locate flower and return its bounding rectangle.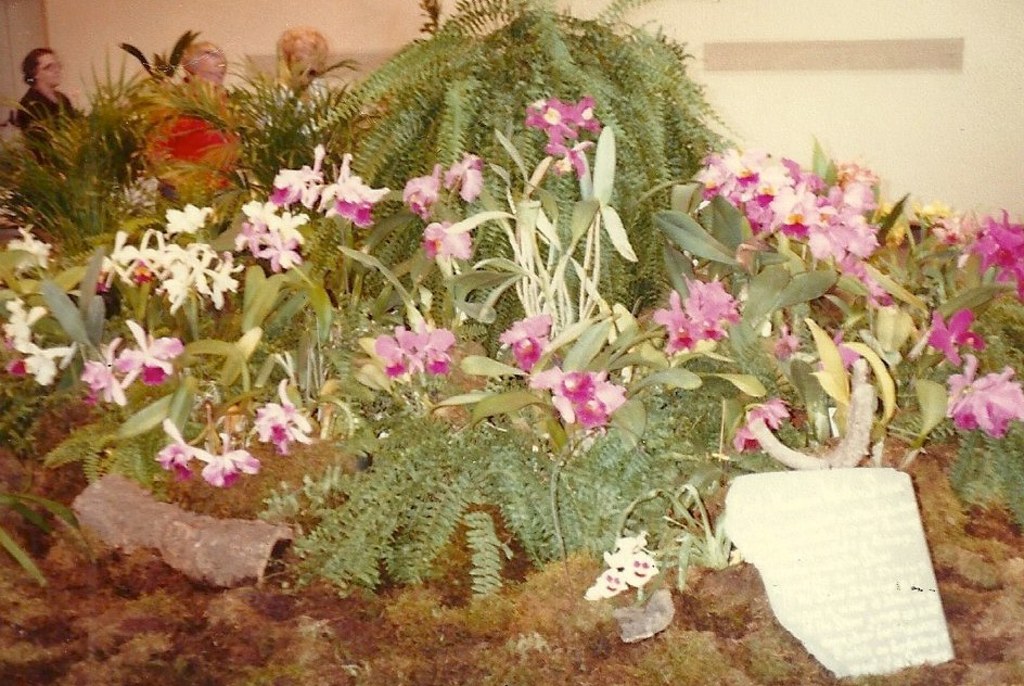
<bbox>78, 336, 138, 408</bbox>.
